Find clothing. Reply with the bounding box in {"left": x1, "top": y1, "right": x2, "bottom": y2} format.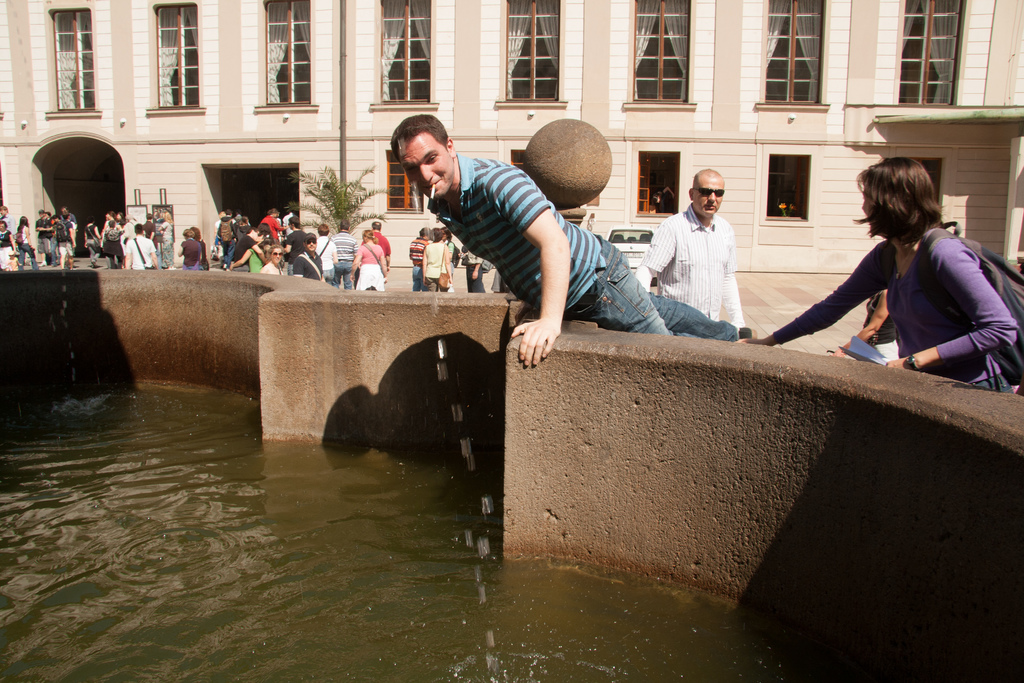
{"left": 181, "top": 237, "right": 201, "bottom": 270}.
